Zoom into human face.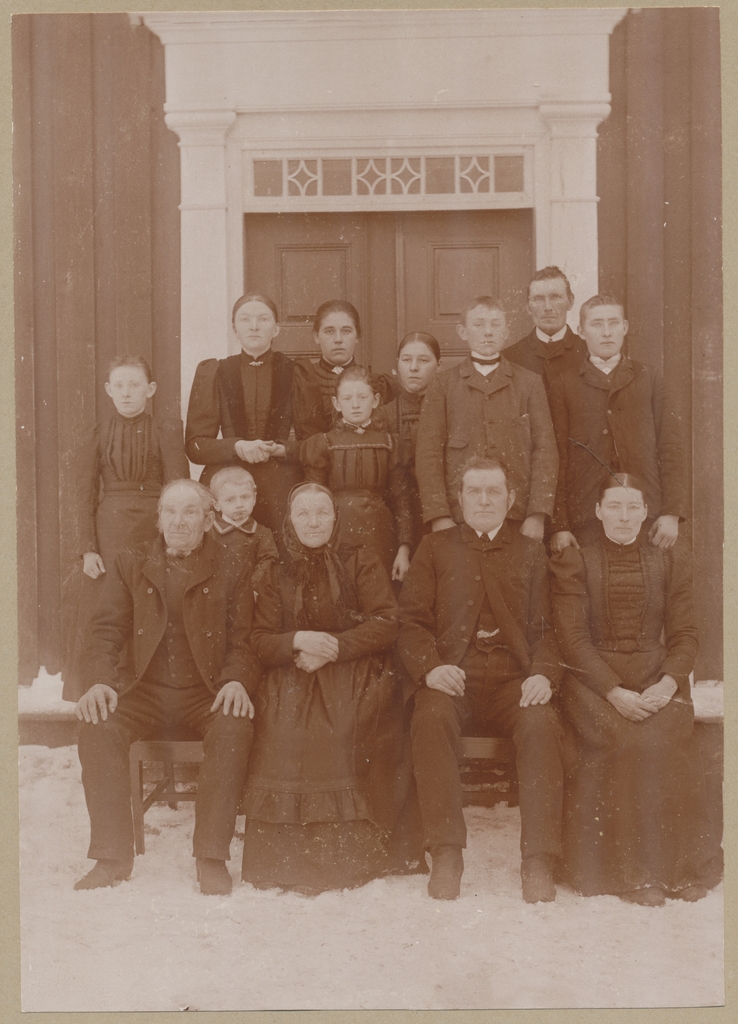
Zoom target: <bbox>218, 480, 256, 520</bbox>.
